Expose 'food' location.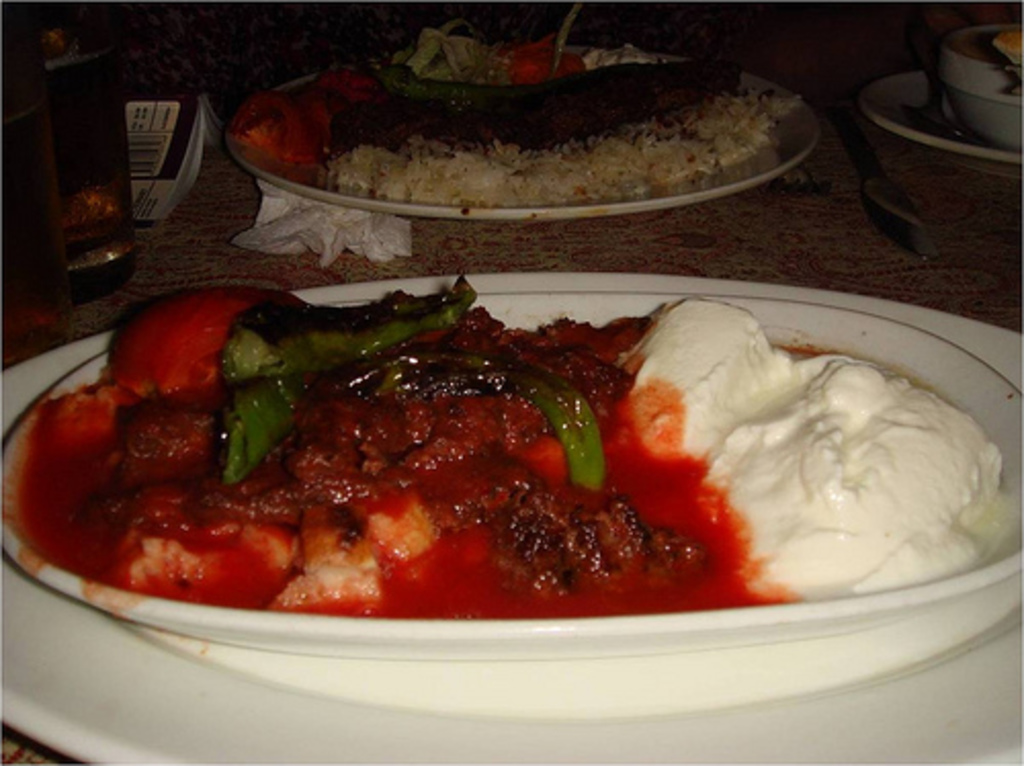
Exposed at box(229, 18, 807, 211).
